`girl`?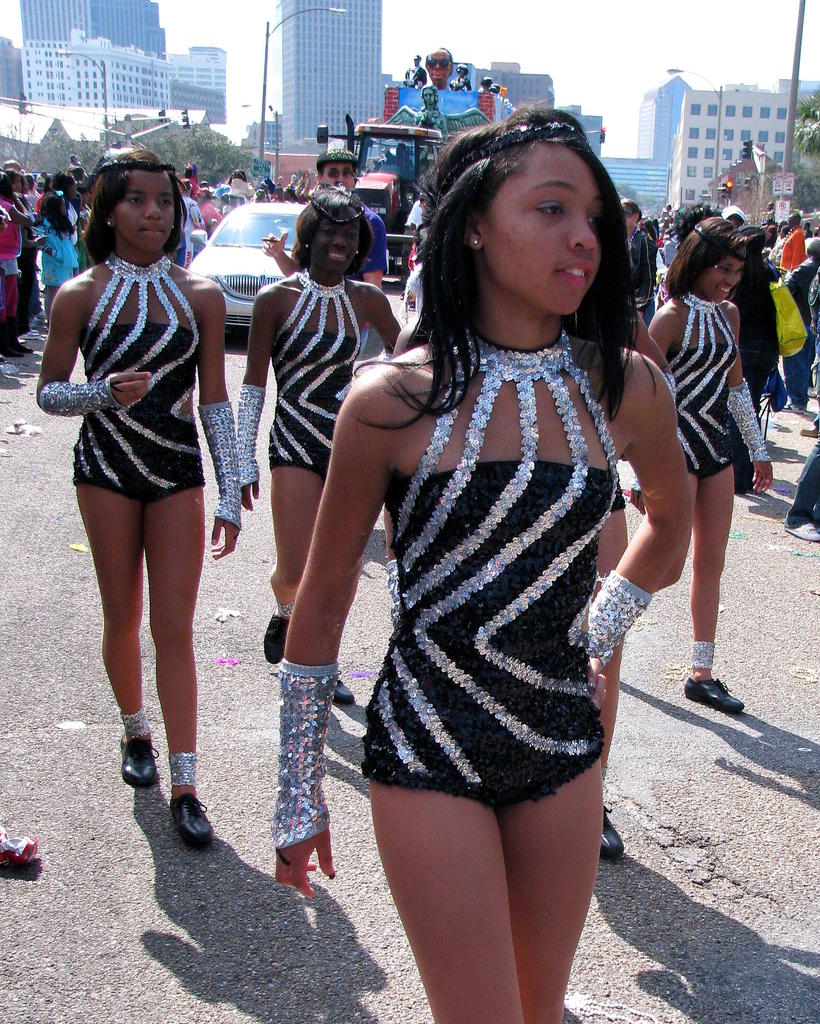
region(0, 170, 35, 358)
